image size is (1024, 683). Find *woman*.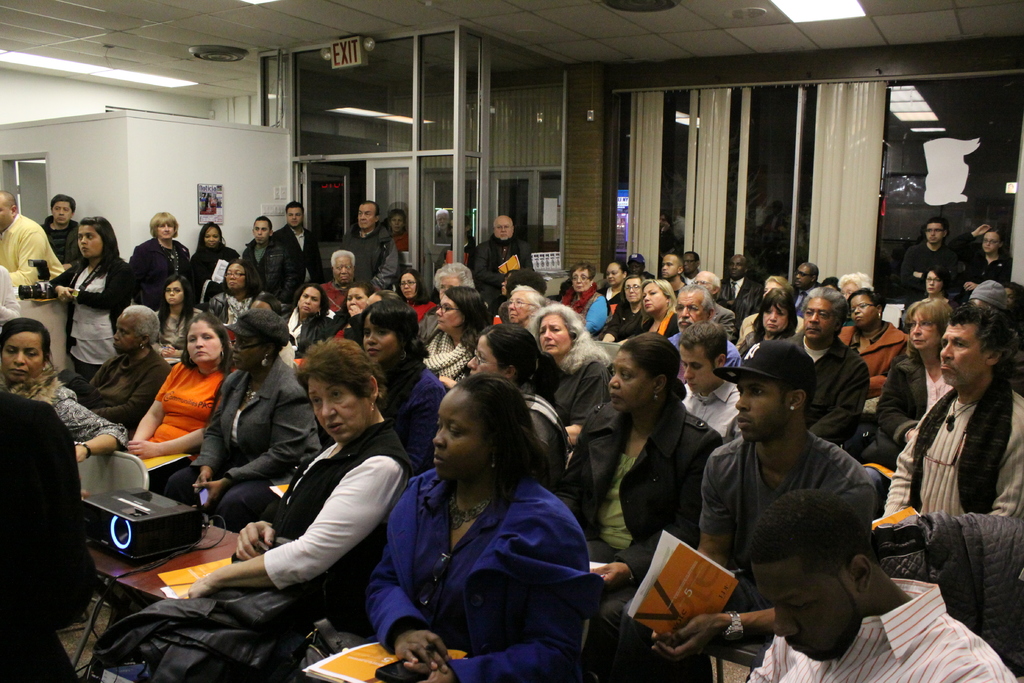
(215,260,252,349).
